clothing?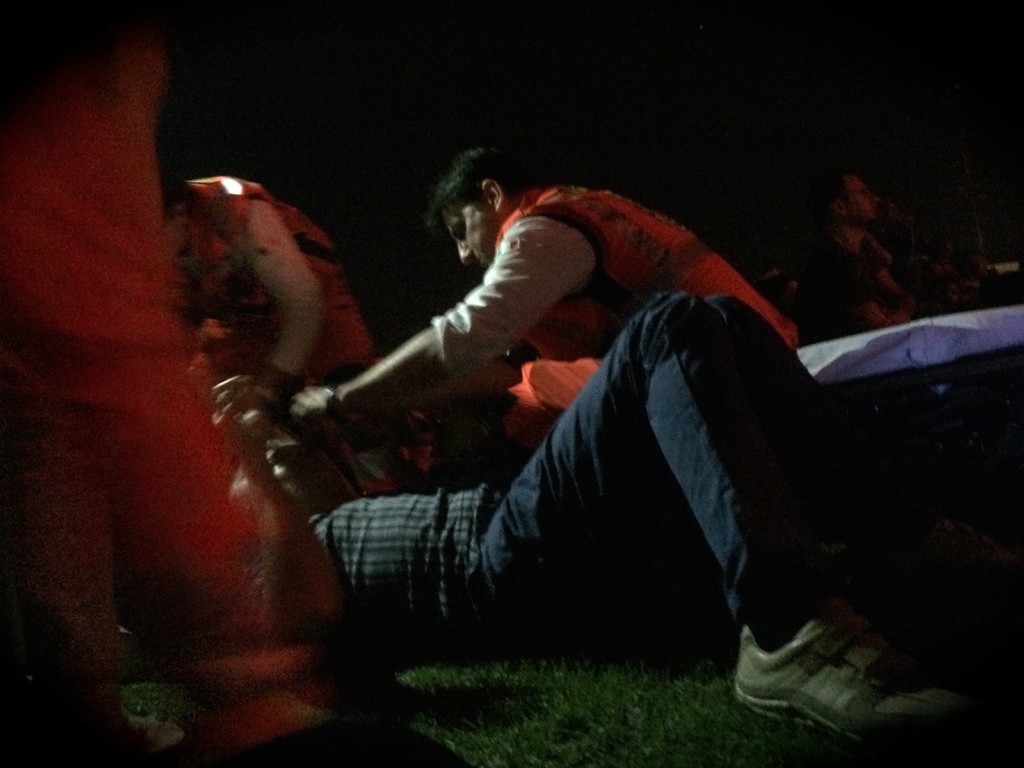
164, 167, 387, 381
